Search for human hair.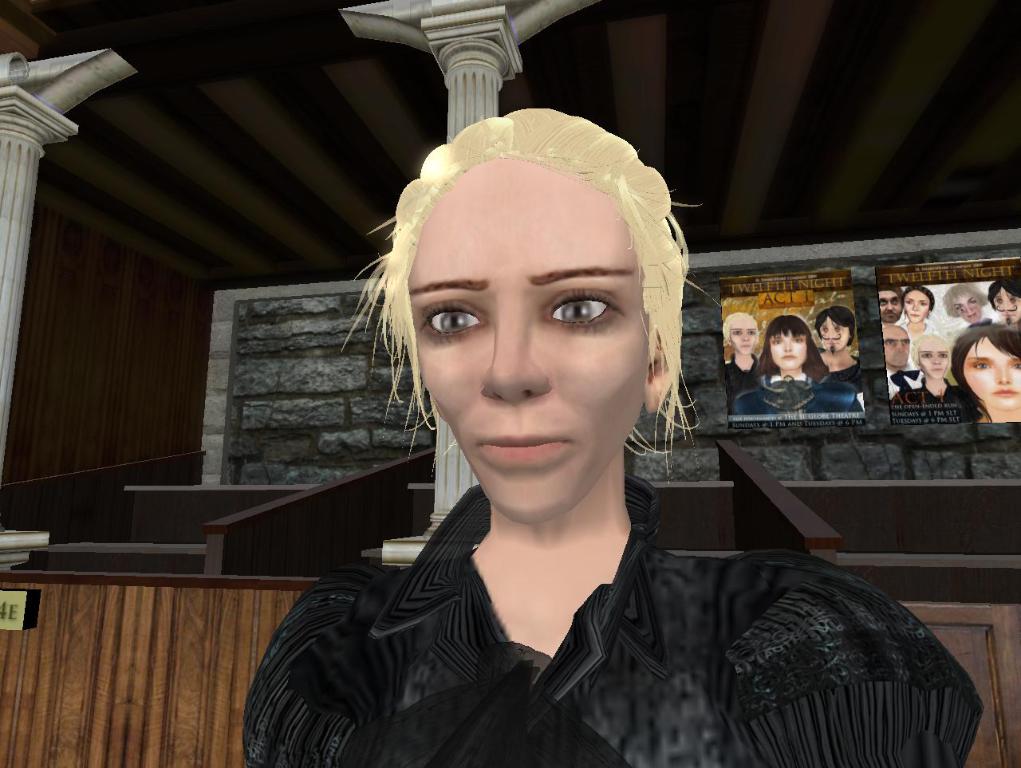
Found at [987, 275, 1020, 313].
